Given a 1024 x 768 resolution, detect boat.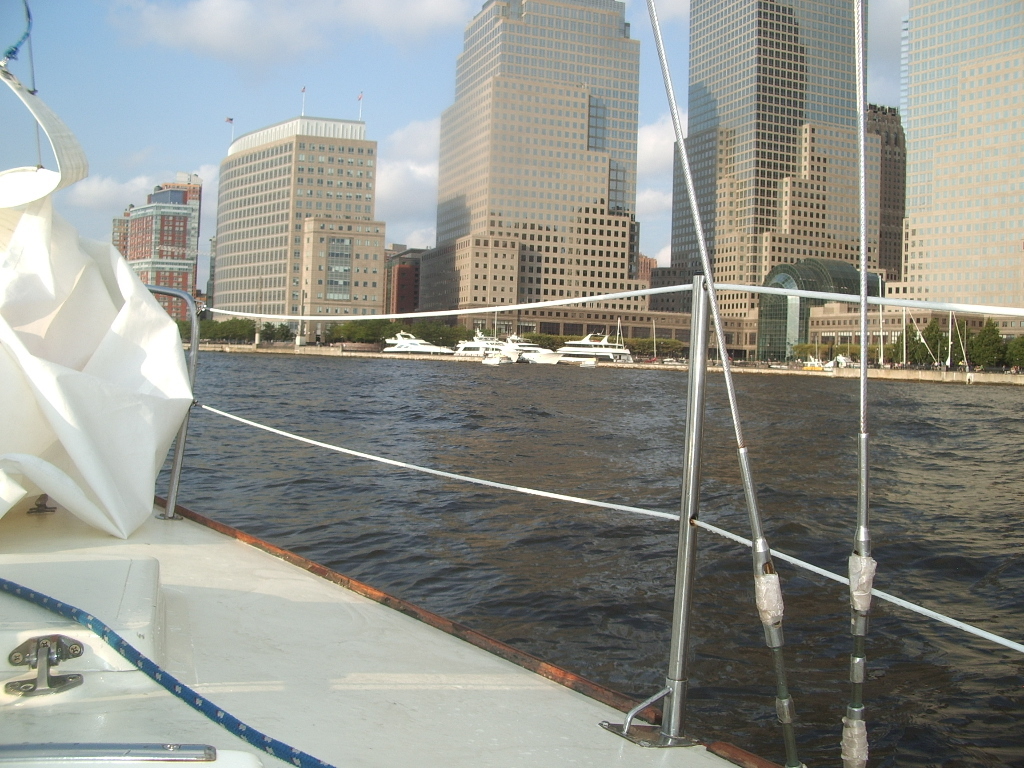
crop(450, 323, 523, 358).
